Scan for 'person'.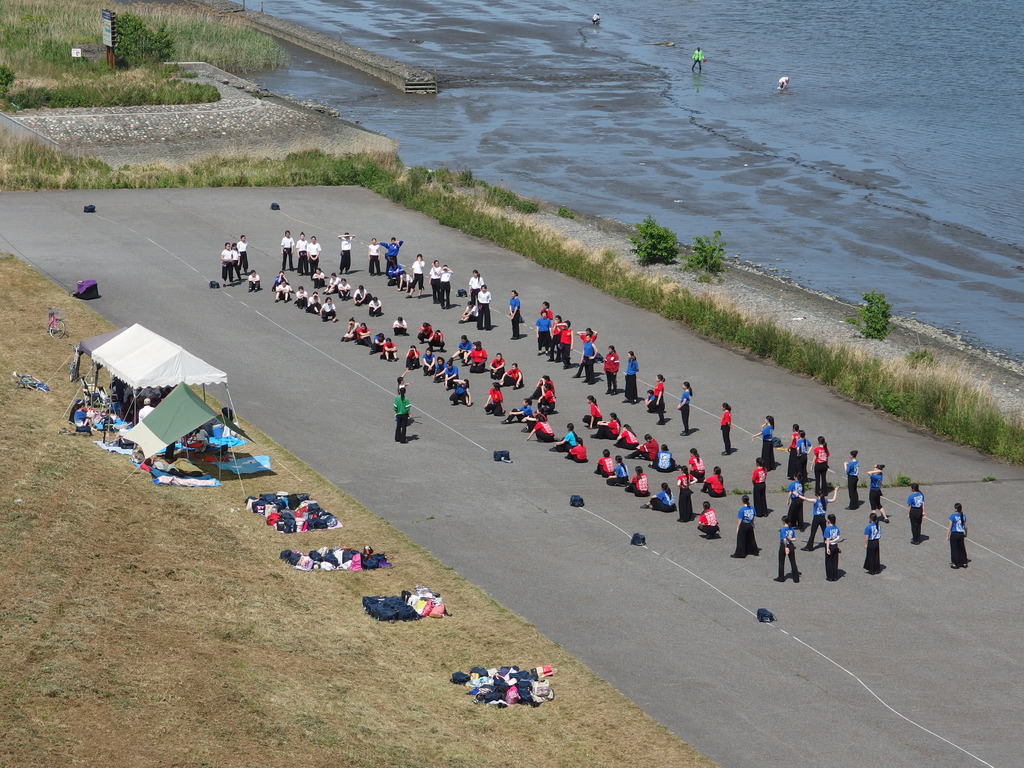
Scan result: left=473, top=339, right=482, bottom=371.
